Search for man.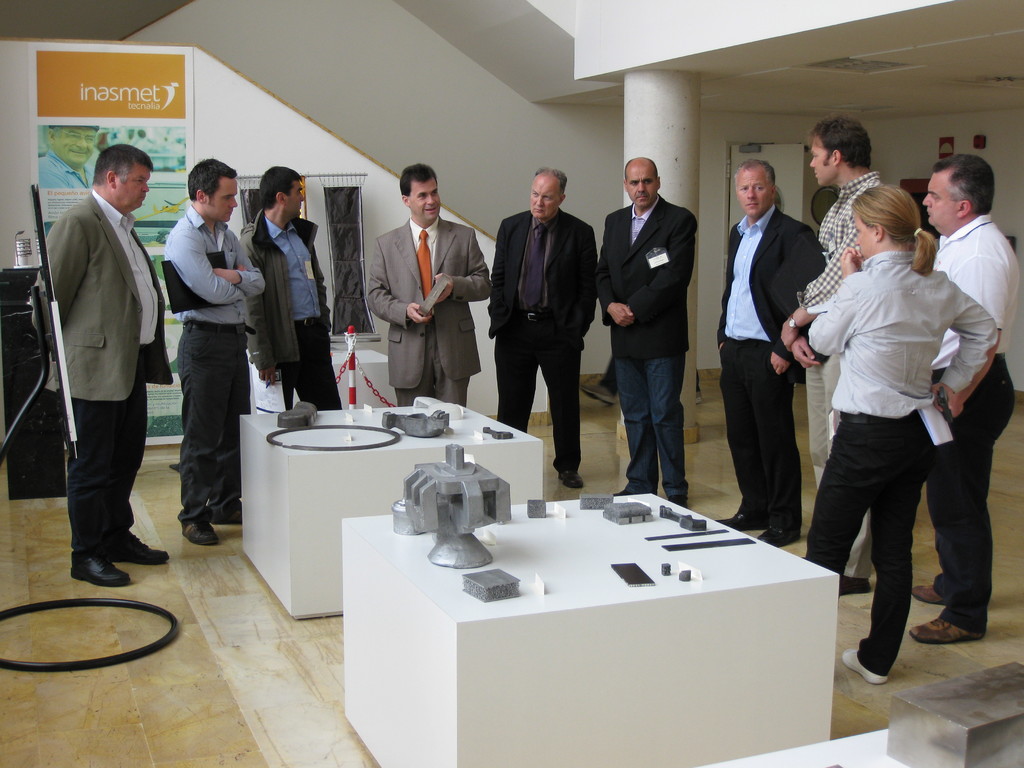
Found at 717 159 822 546.
